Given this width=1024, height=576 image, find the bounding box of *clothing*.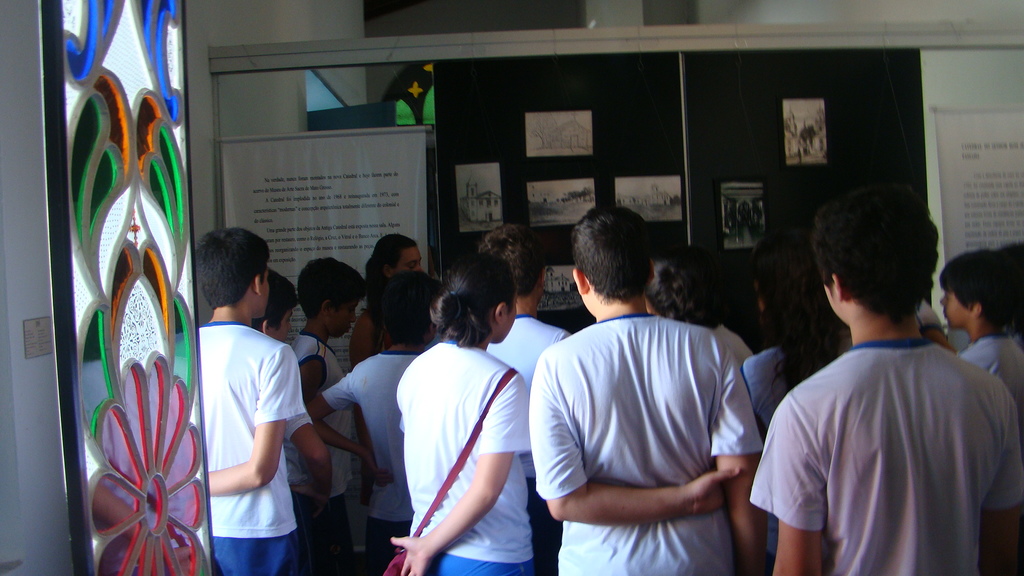
locate(289, 330, 357, 575).
